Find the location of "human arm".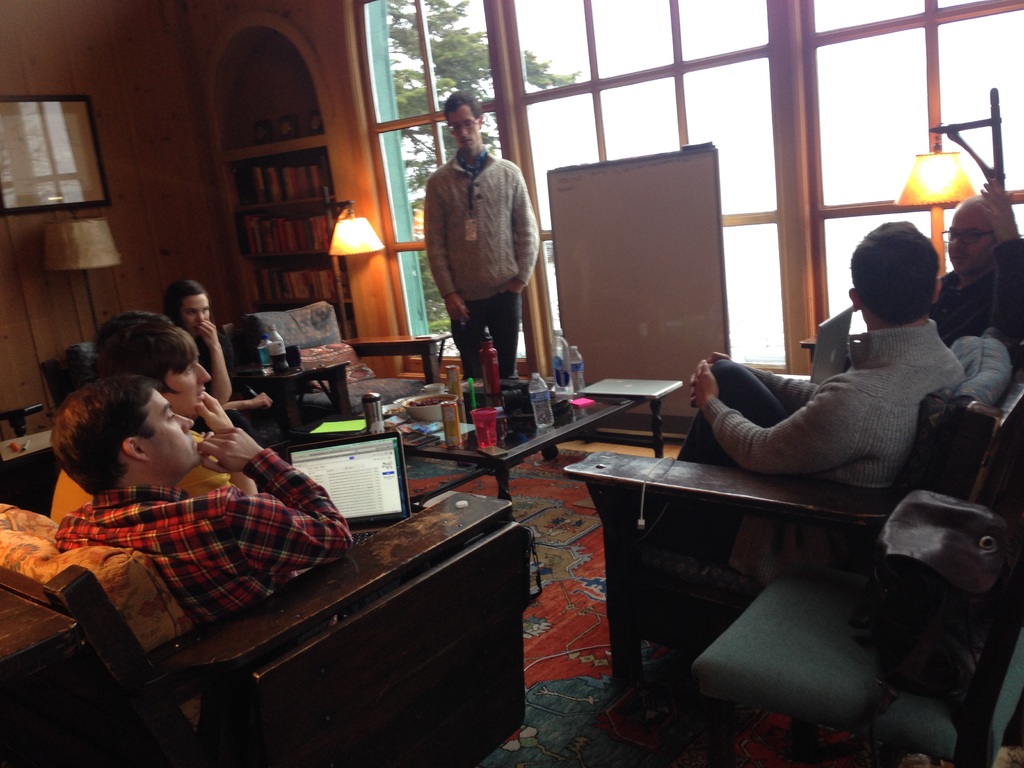
Location: bbox=(195, 426, 360, 595).
